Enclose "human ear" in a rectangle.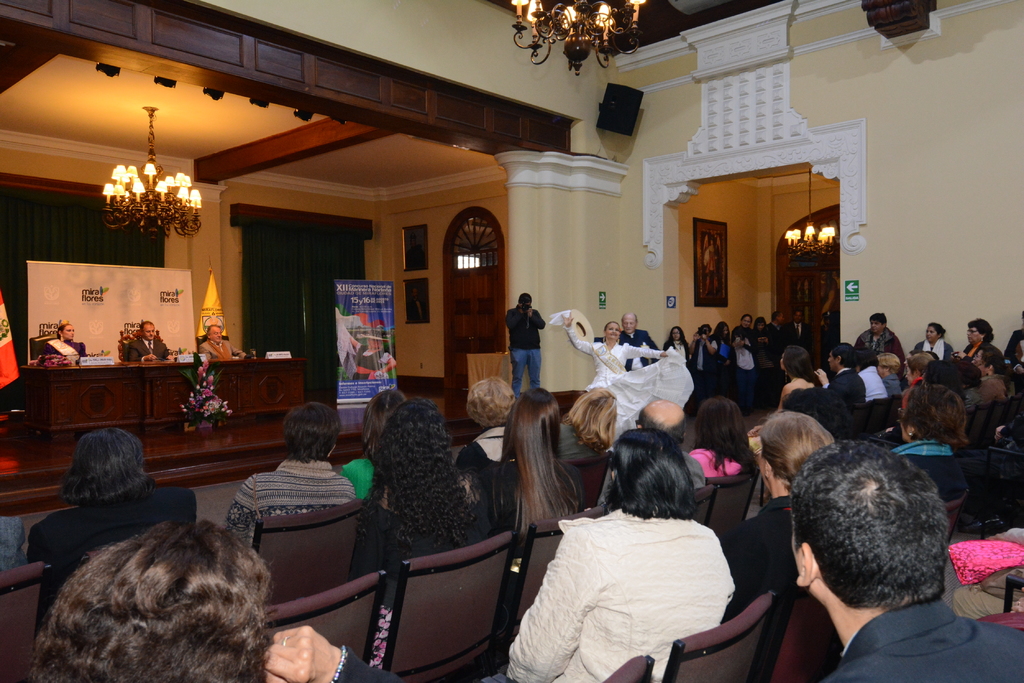
{"x1": 979, "y1": 332, "x2": 984, "y2": 337}.
